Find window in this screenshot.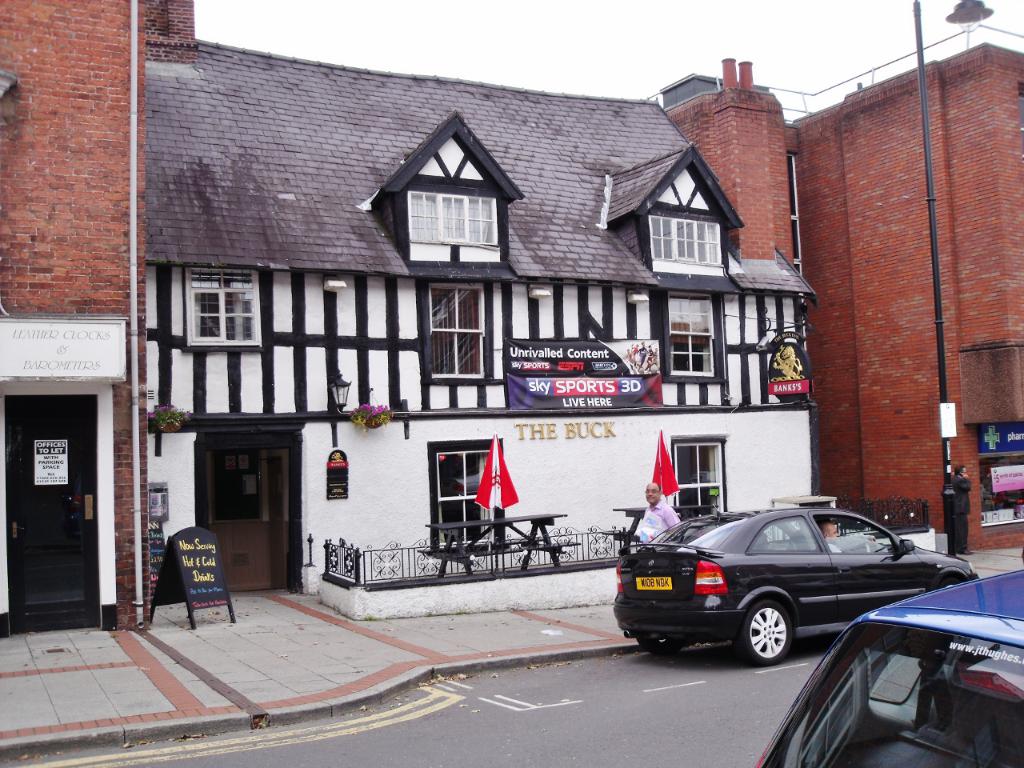
The bounding box for window is 414/188/502/248.
